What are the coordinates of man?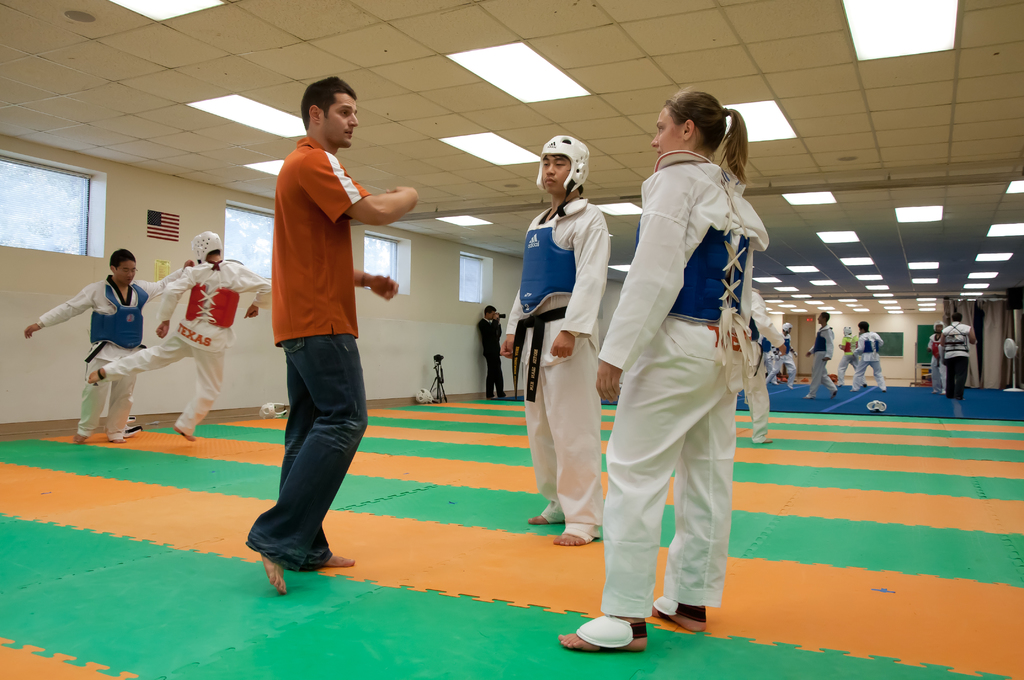
pyautogui.locateOnScreen(851, 319, 886, 391).
